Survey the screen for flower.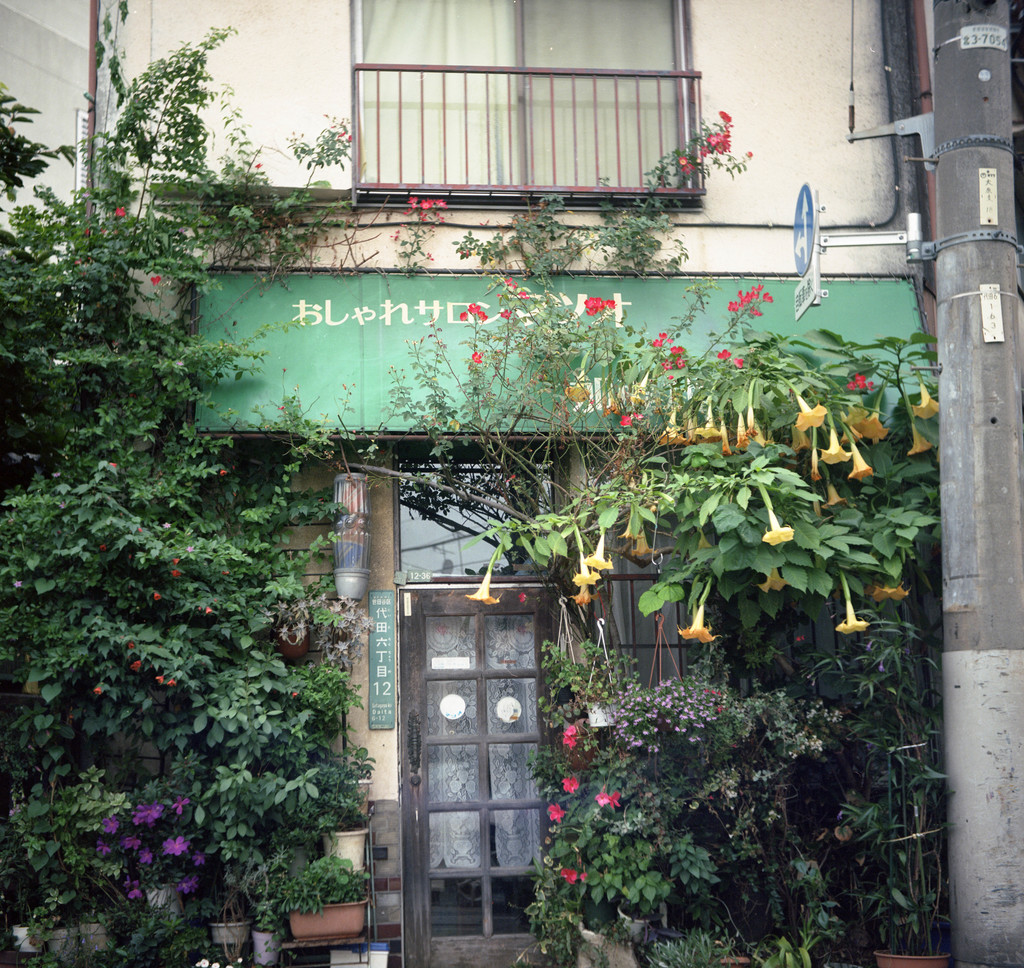
Survey found: <bbox>811, 440, 822, 481</bbox>.
